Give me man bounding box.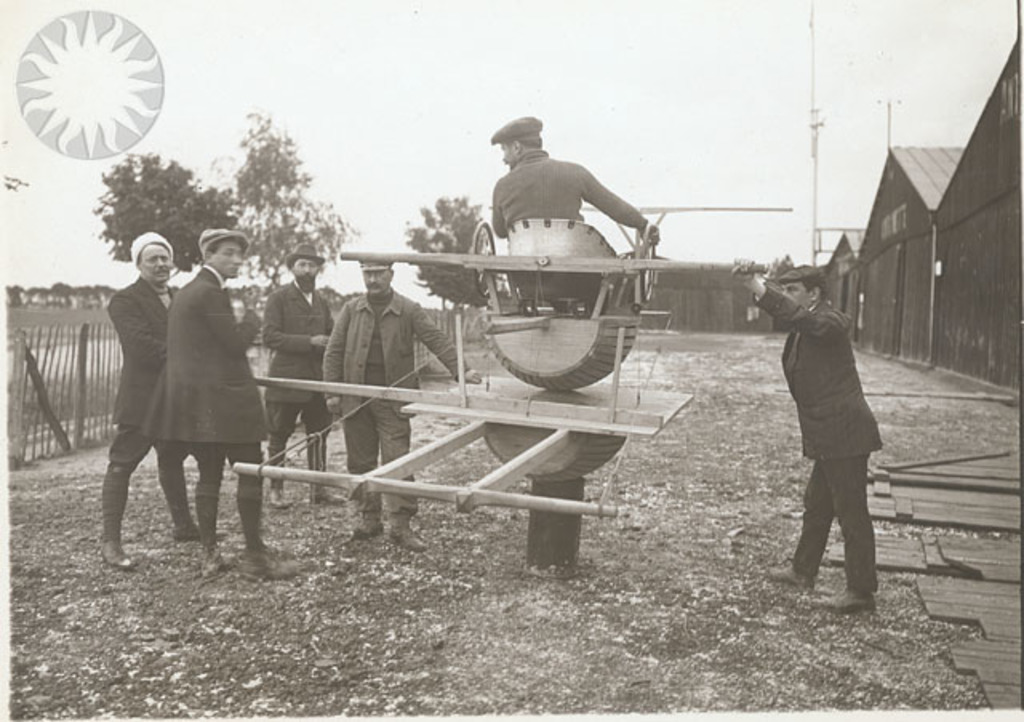
<box>146,227,298,580</box>.
